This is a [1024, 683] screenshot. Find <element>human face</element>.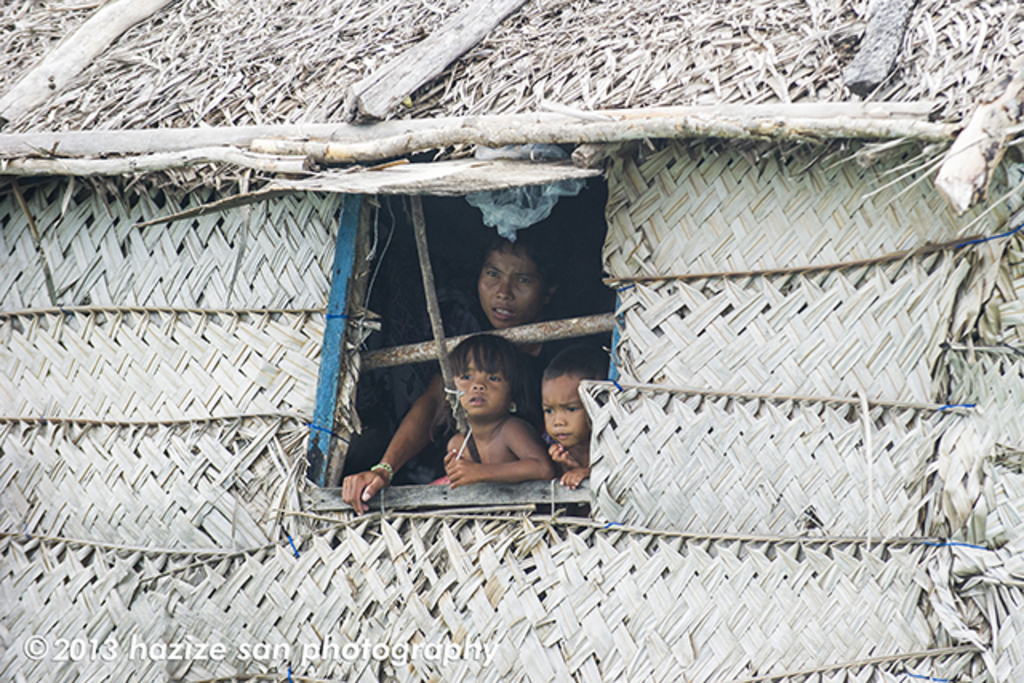
Bounding box: bbox(475, 248, 547, 326).
